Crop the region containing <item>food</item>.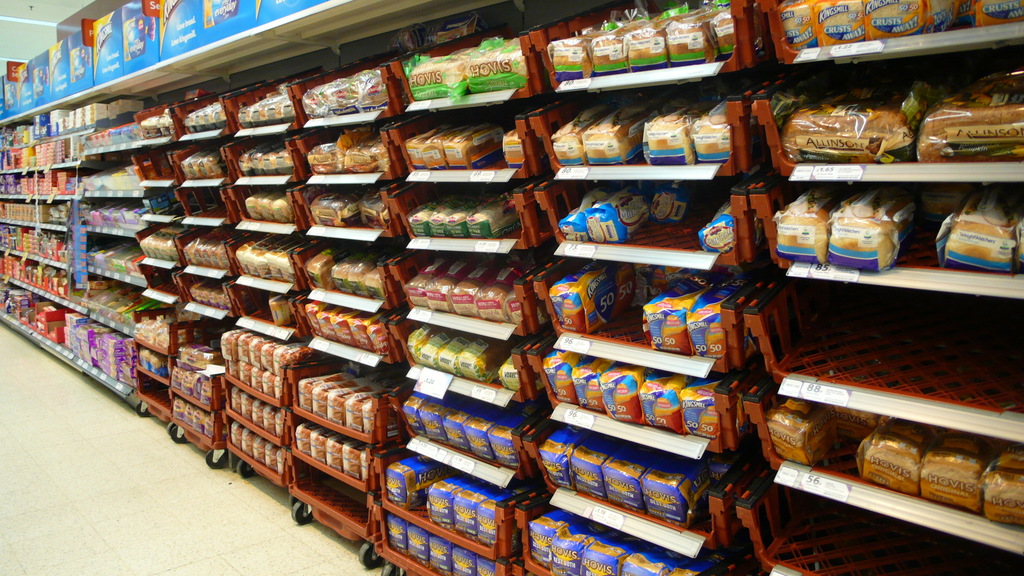
Crop region: 641,102,703,164.
